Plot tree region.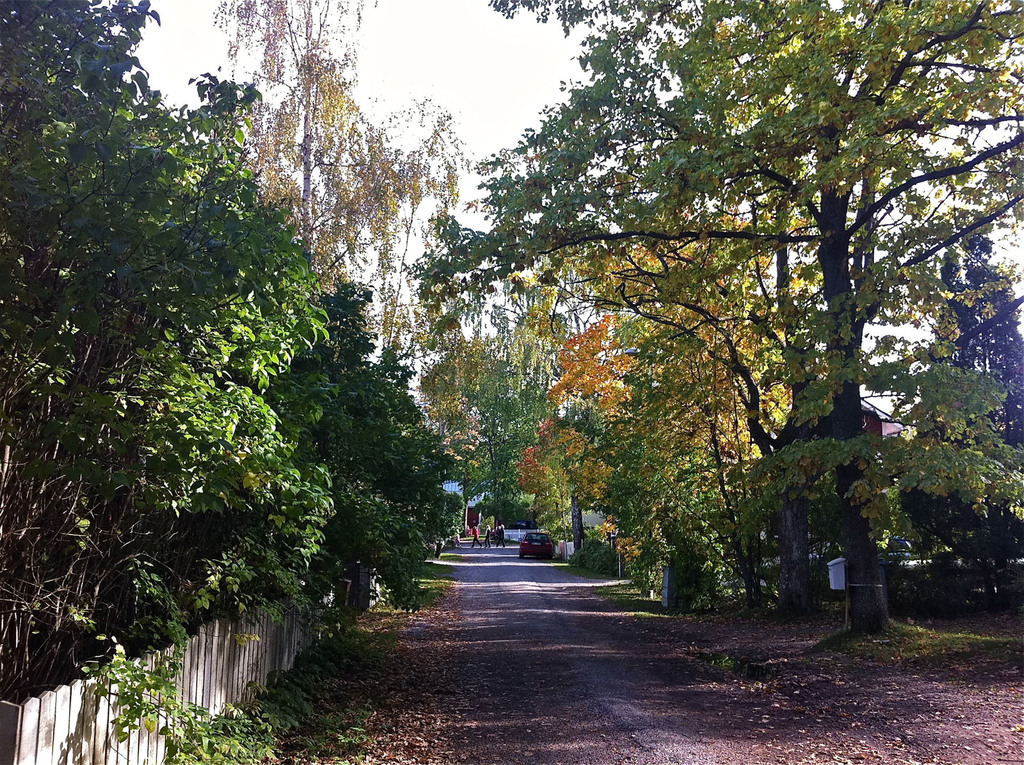
Plotted at (319,180,439,371).
